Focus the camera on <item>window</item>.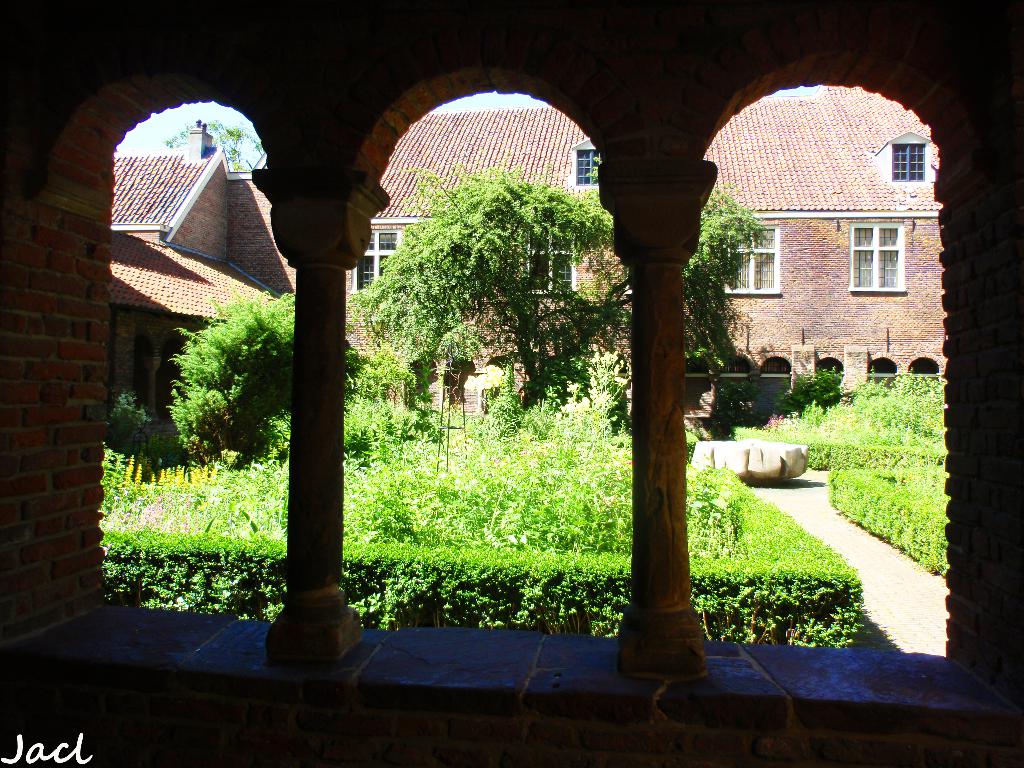
Focus region: x1=891, y1=145, x2=927, y2=181.
